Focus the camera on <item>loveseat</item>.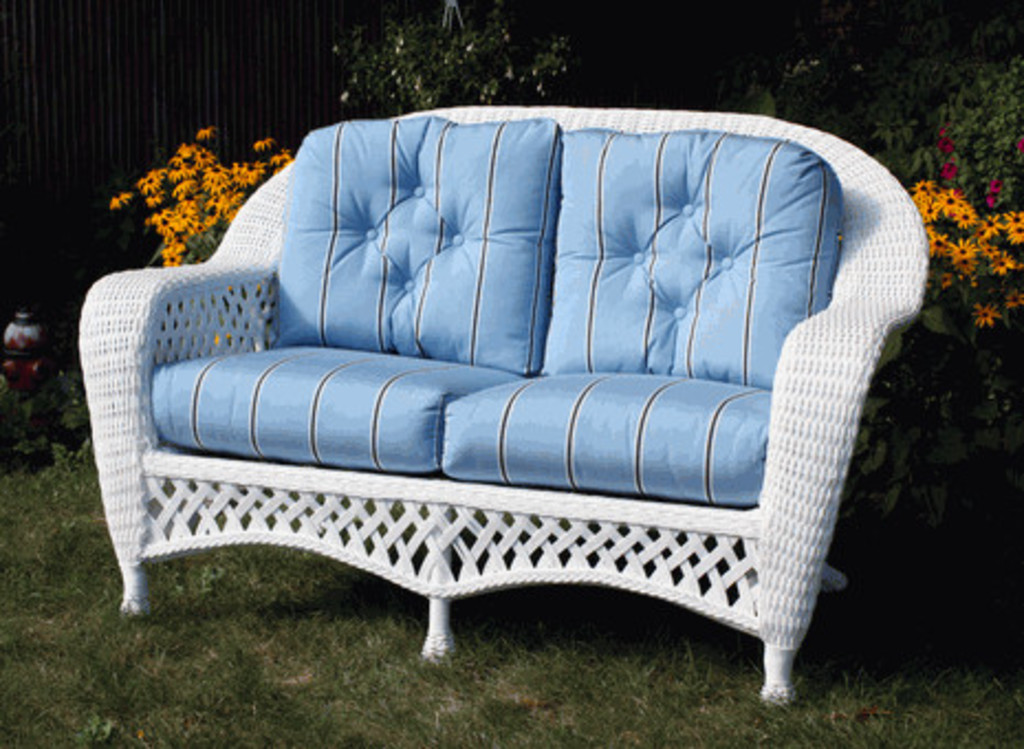
Focus region: region(75, 104, 927, 701).
